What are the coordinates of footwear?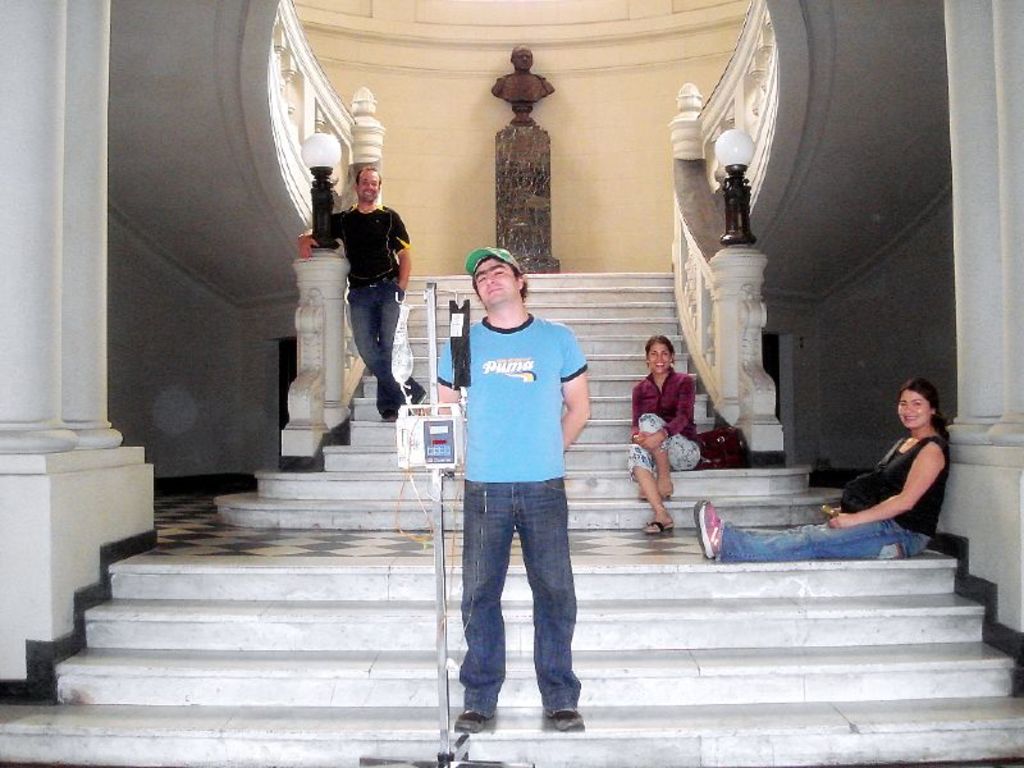
375,406,397,421.
